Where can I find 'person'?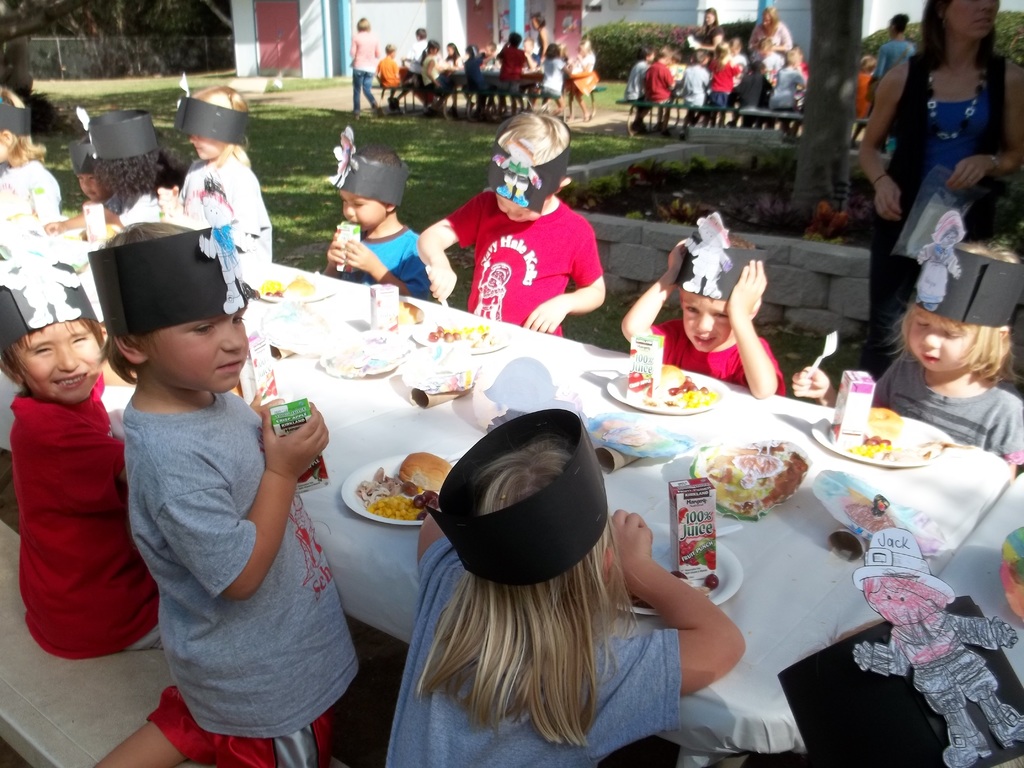
You can find it at <box>744,7,796,67</box>.
